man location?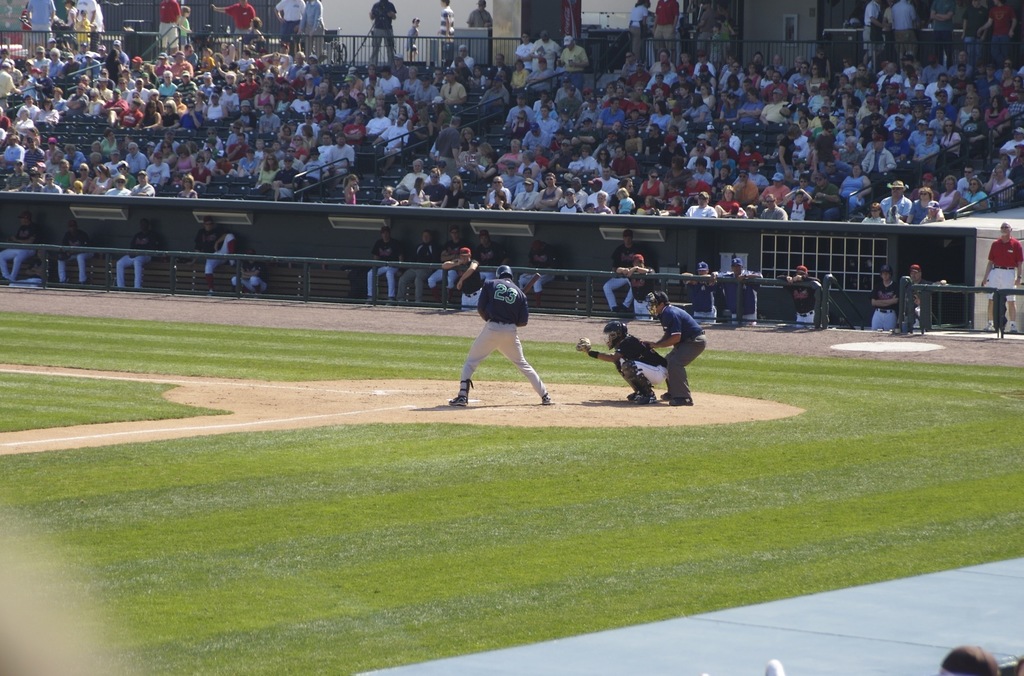
region(475, 229, 506, 268)
